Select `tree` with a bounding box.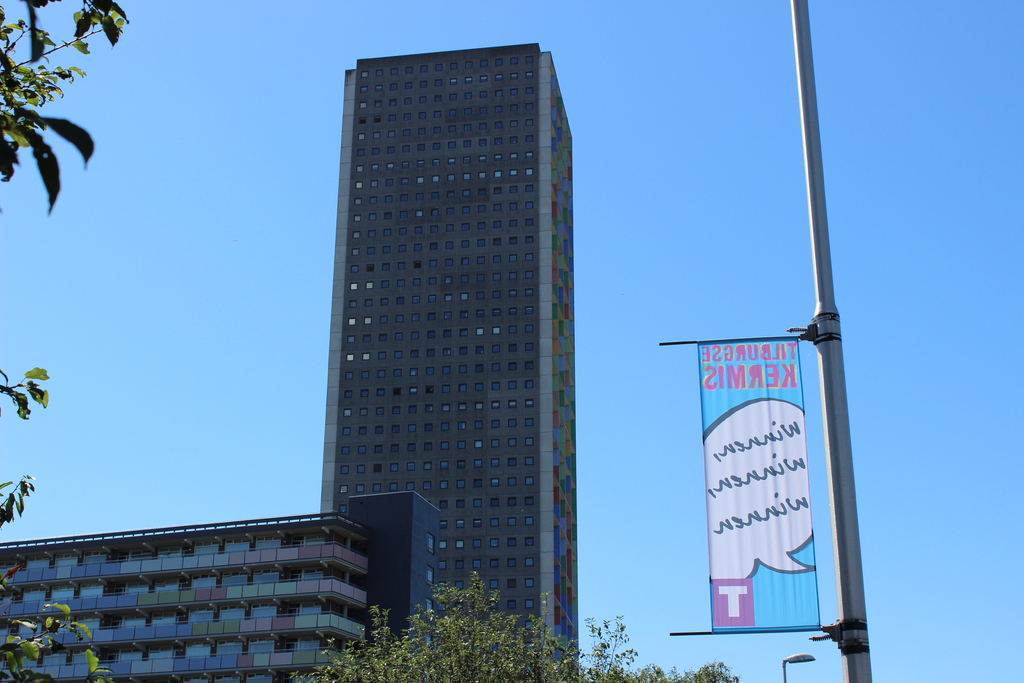
box(295, 578, 739, 679).
